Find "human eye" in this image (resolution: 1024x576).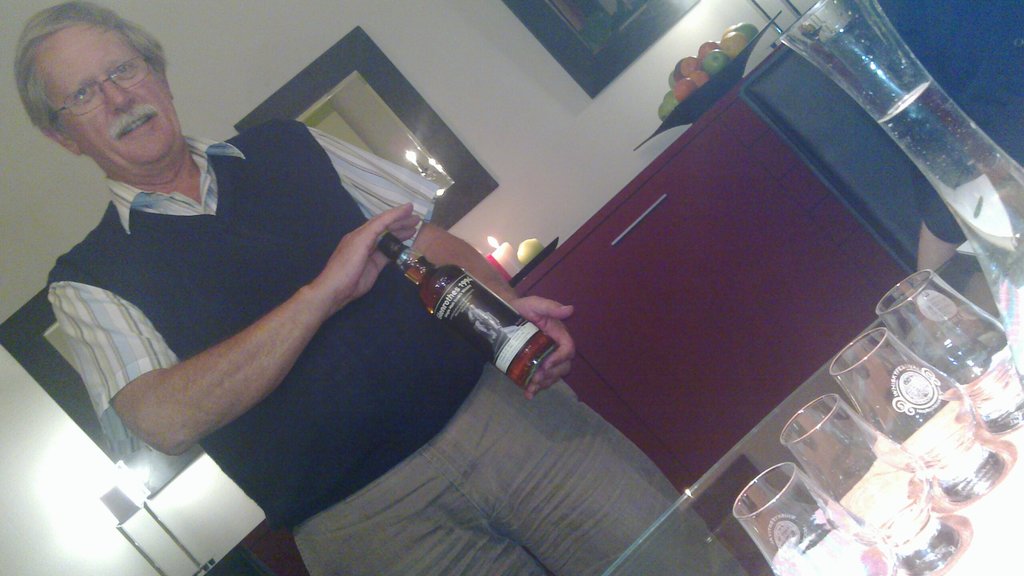
(69,84,100,102).
